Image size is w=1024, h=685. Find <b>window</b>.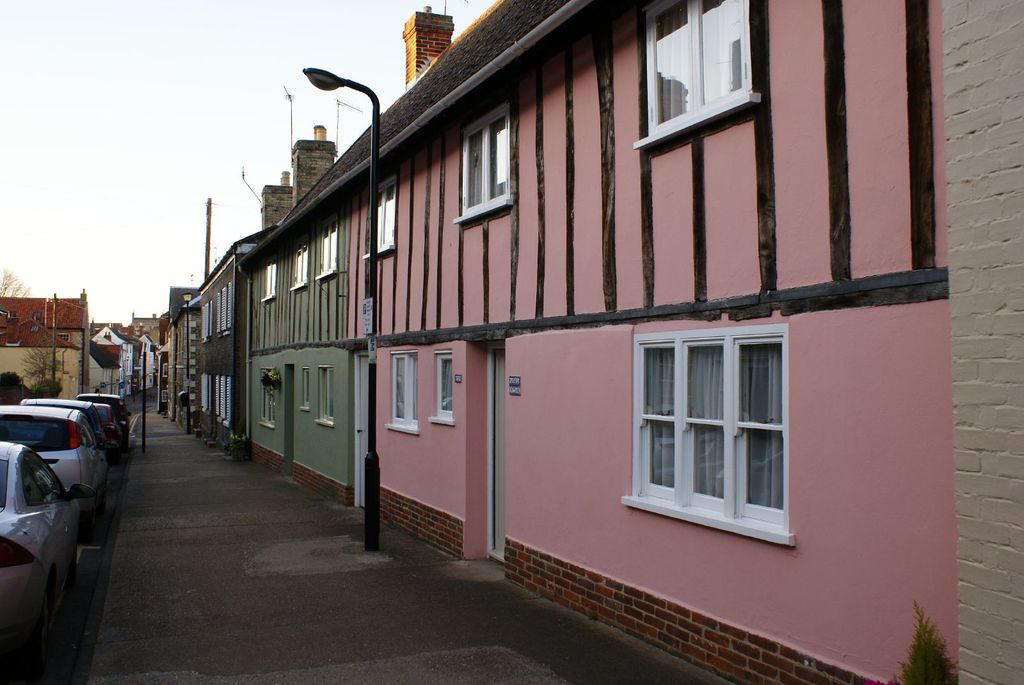
region(298, 368, 308, 413).
